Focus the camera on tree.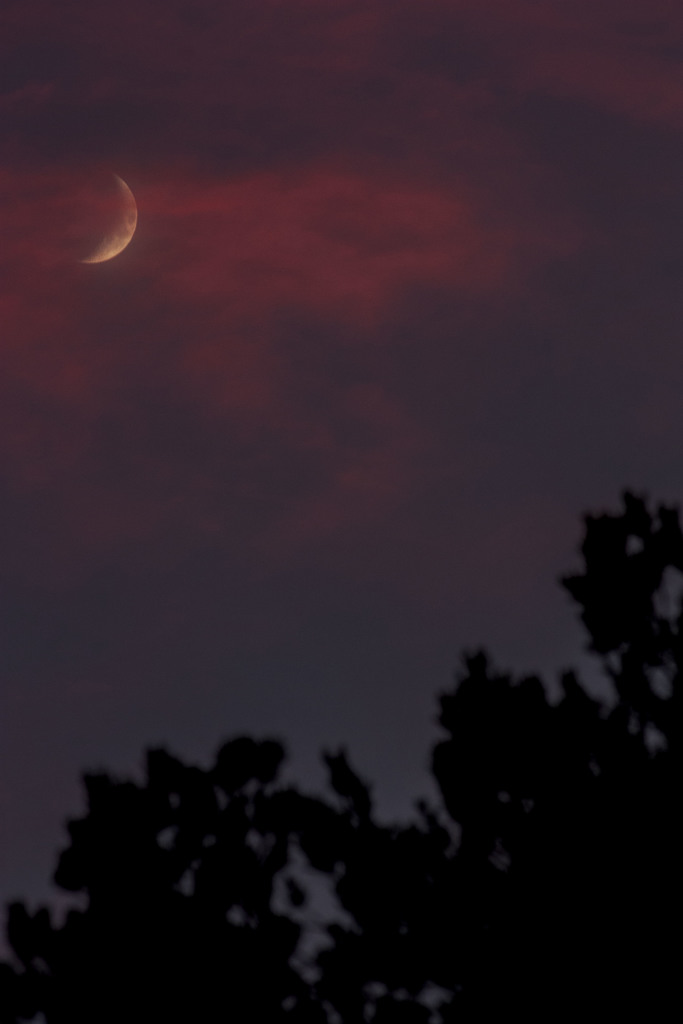
Focus region: [573,456,677,694].
